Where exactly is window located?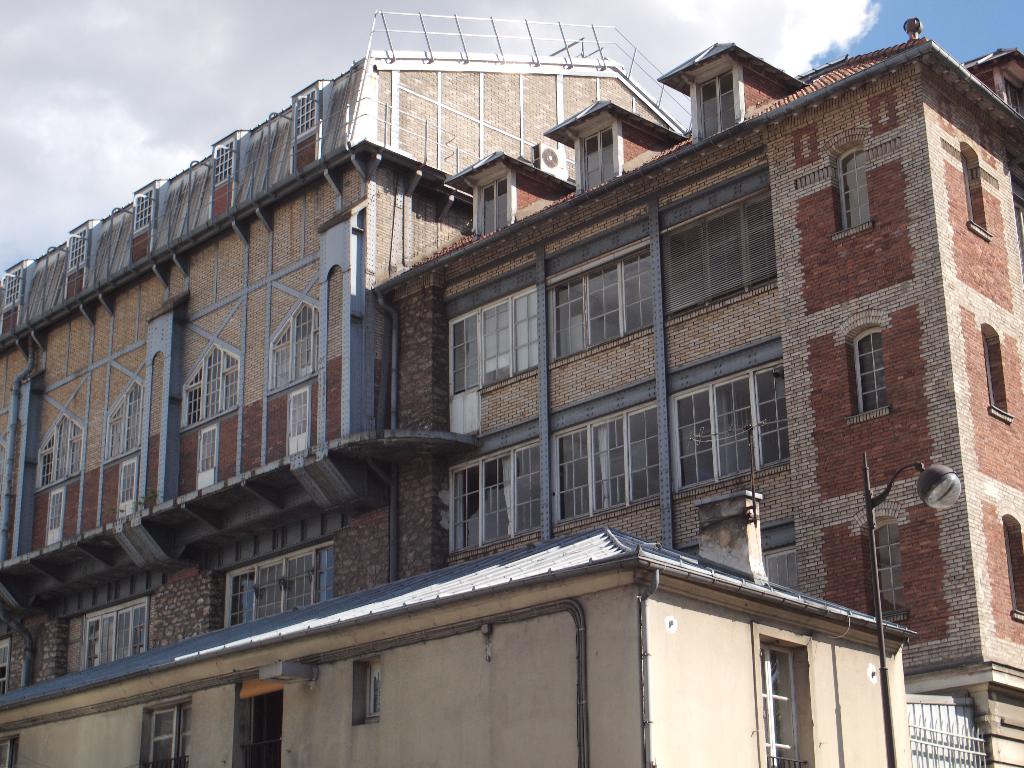
Its bounding box is Rect(836, 147, 875, 234).
